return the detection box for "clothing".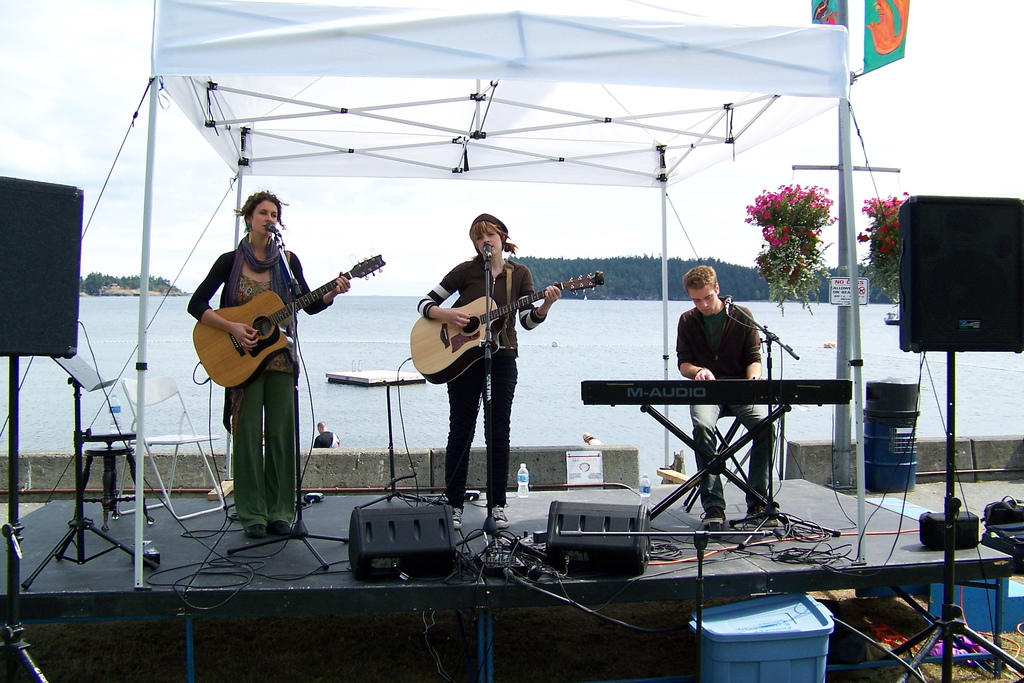
left=410, top=247, right=532, bottom=509.
